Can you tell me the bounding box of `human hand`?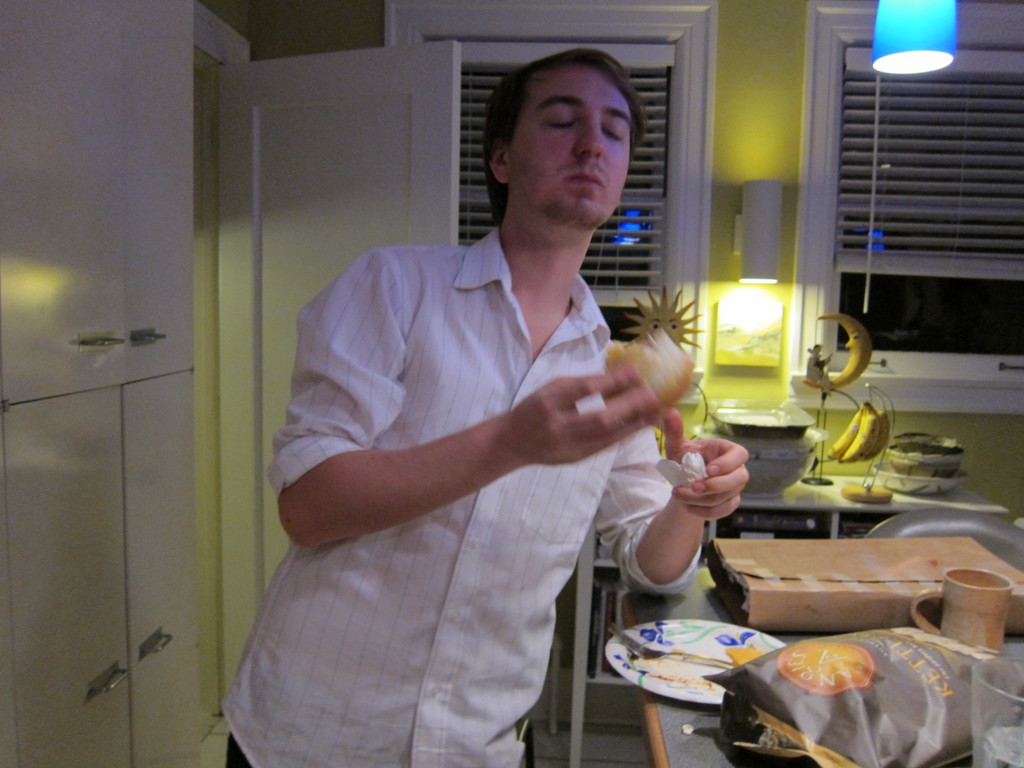
crop(505, 362, 664, 467).
